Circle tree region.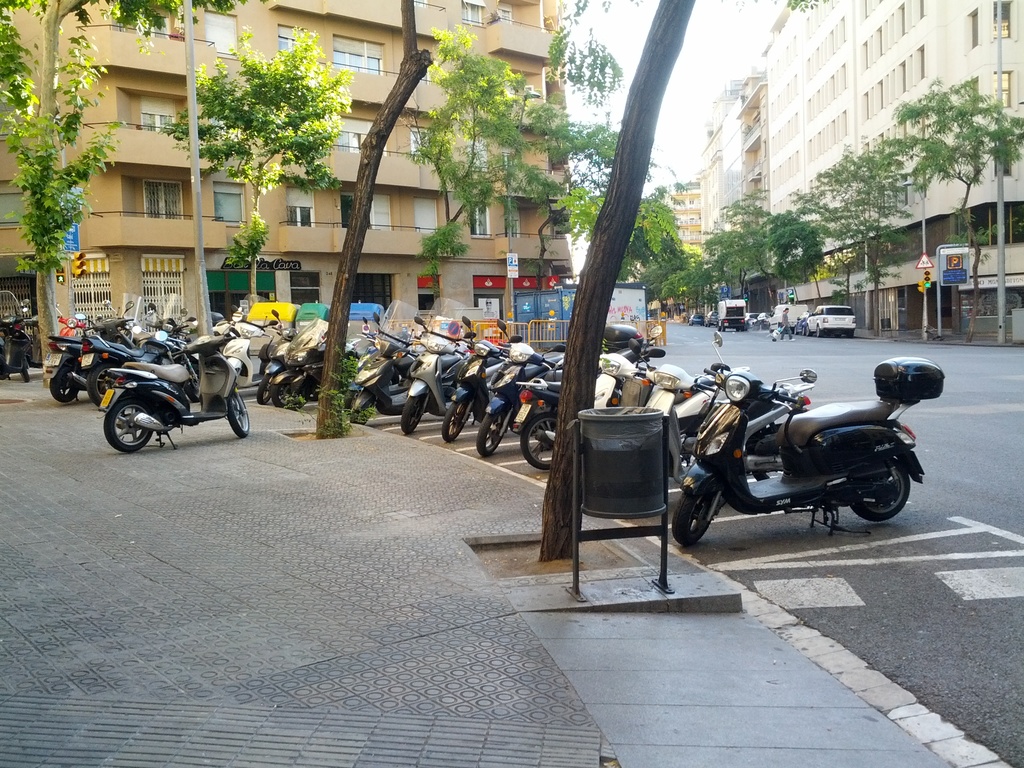
Region: [x1=790, y1=140, x2=911, y2=335].
